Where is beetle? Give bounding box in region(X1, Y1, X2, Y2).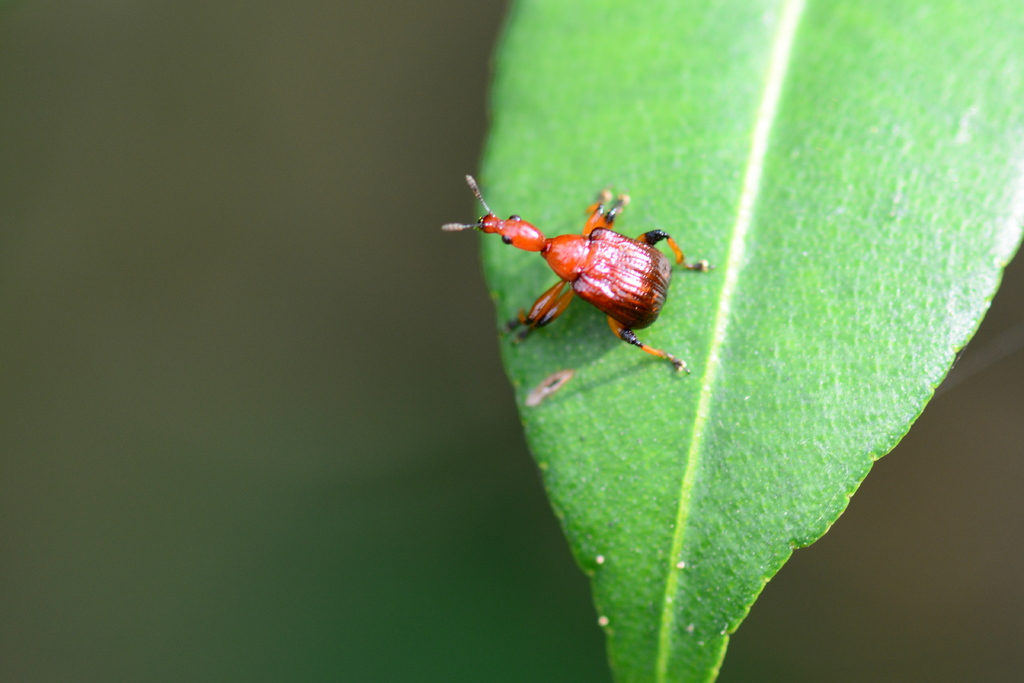
region(467, 181, 708, 370).
